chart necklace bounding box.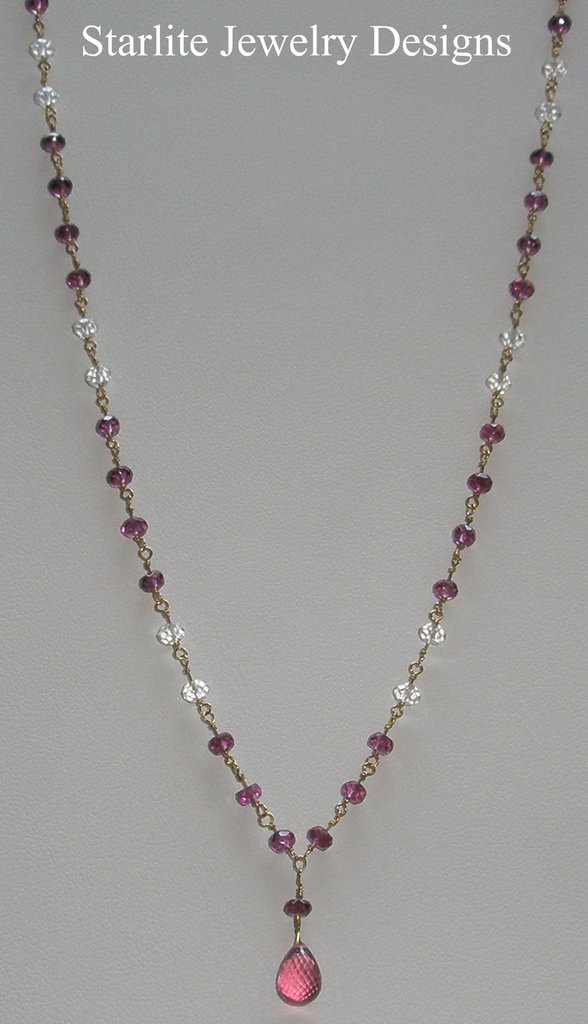
Charted: BBox(25, 1, 572, 1007).
